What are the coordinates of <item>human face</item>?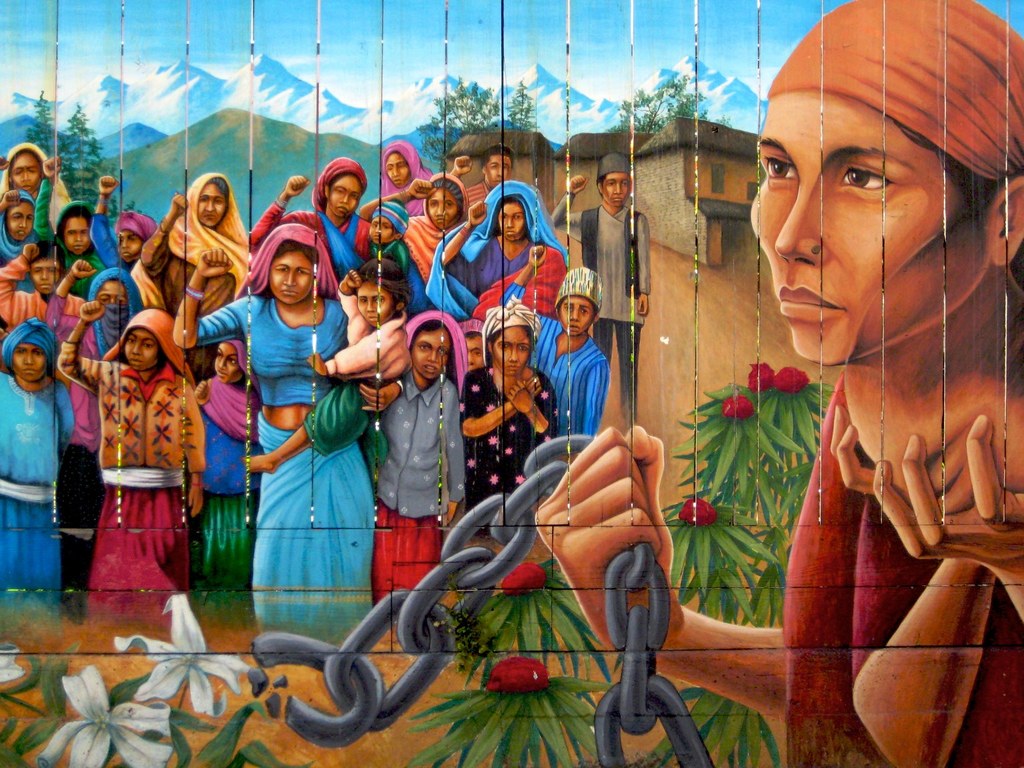
bbox=(490, 327, 533, 378).
